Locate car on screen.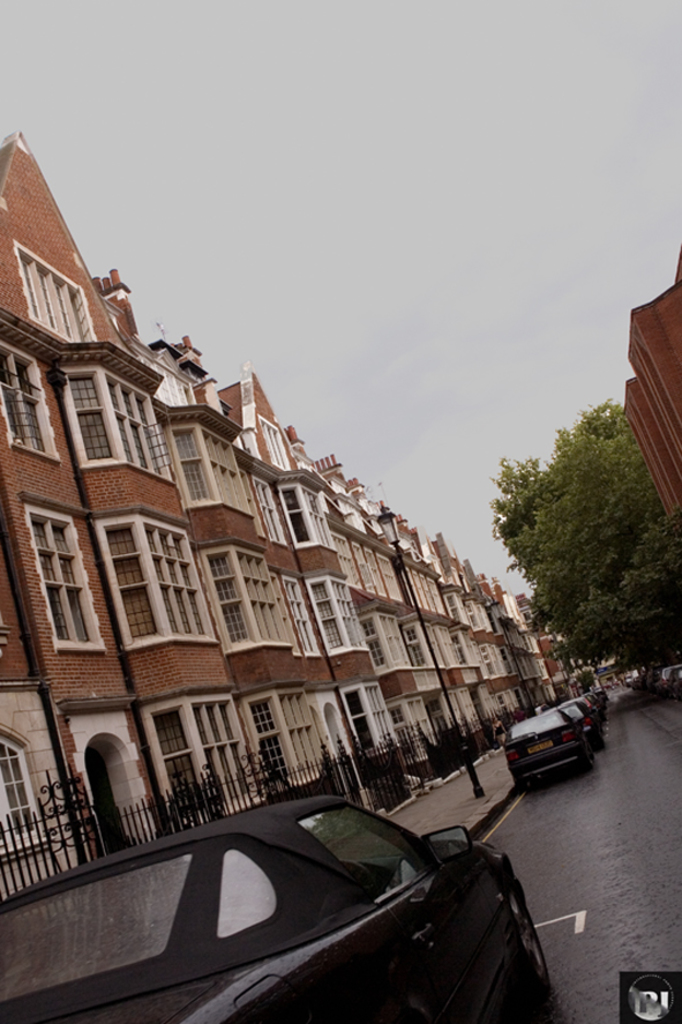
On screen at 508,708,591,794.
